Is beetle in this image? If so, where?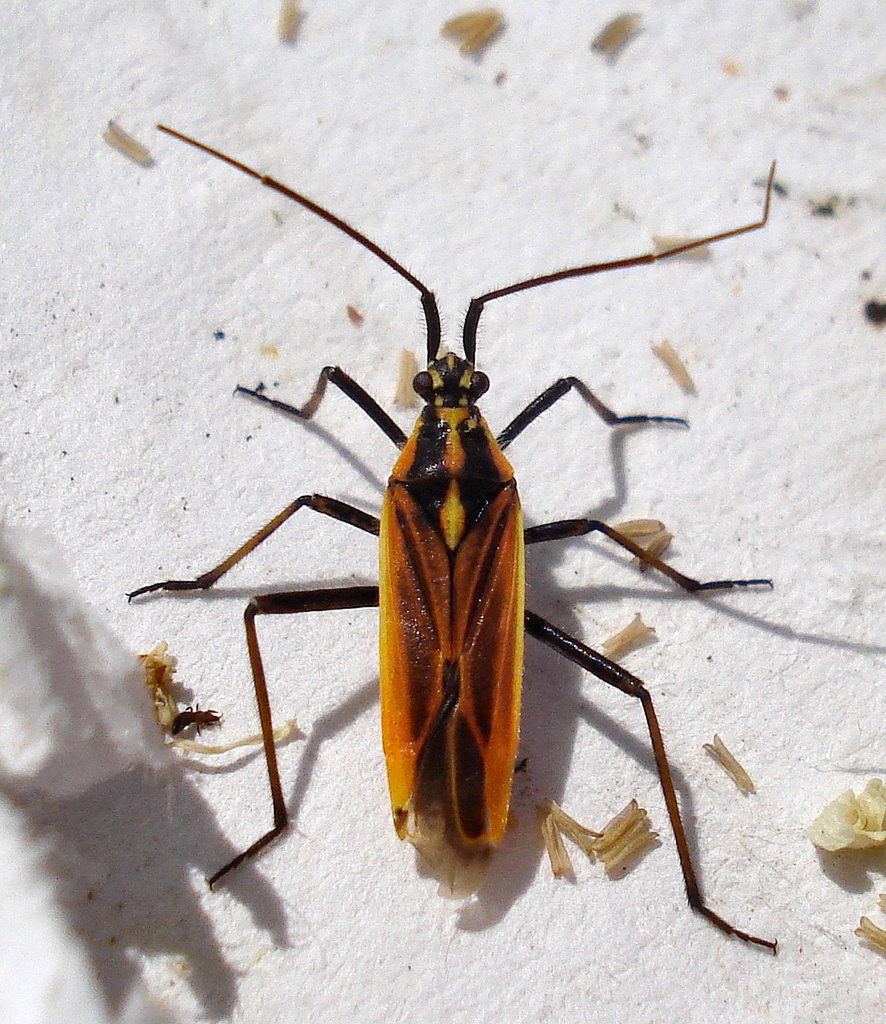
Yes, at bbox=(74, 80, 840, 949).
